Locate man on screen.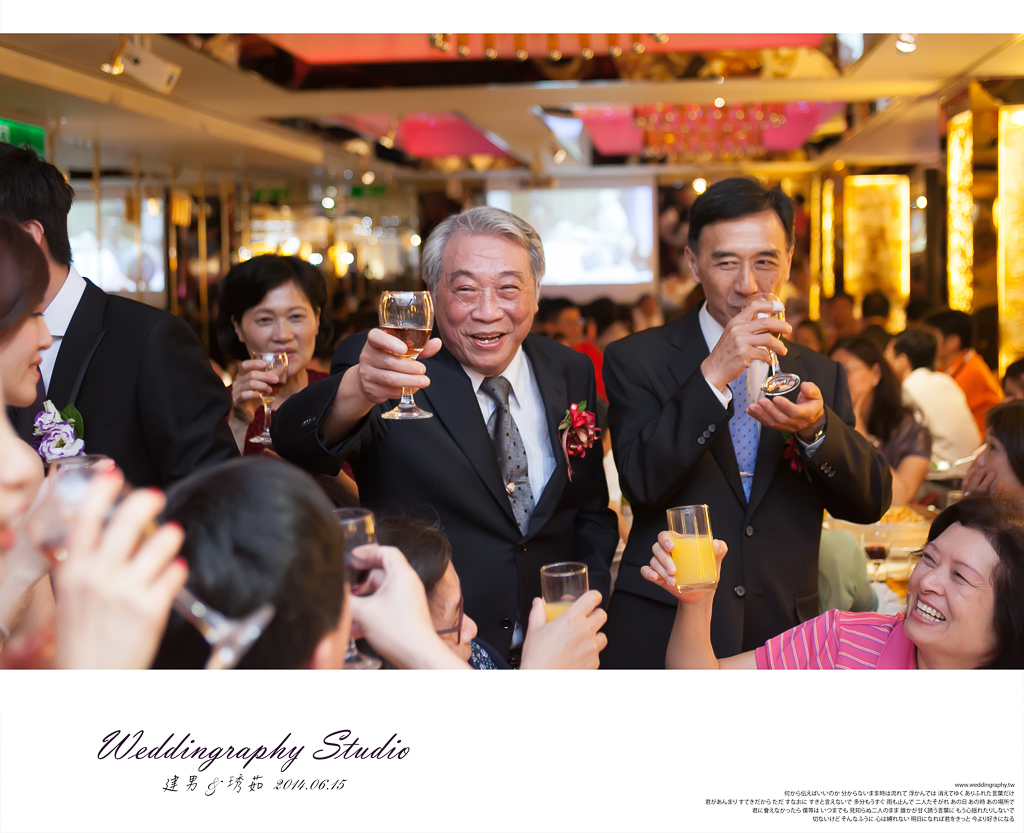
On screen at [328,206,617,678].
